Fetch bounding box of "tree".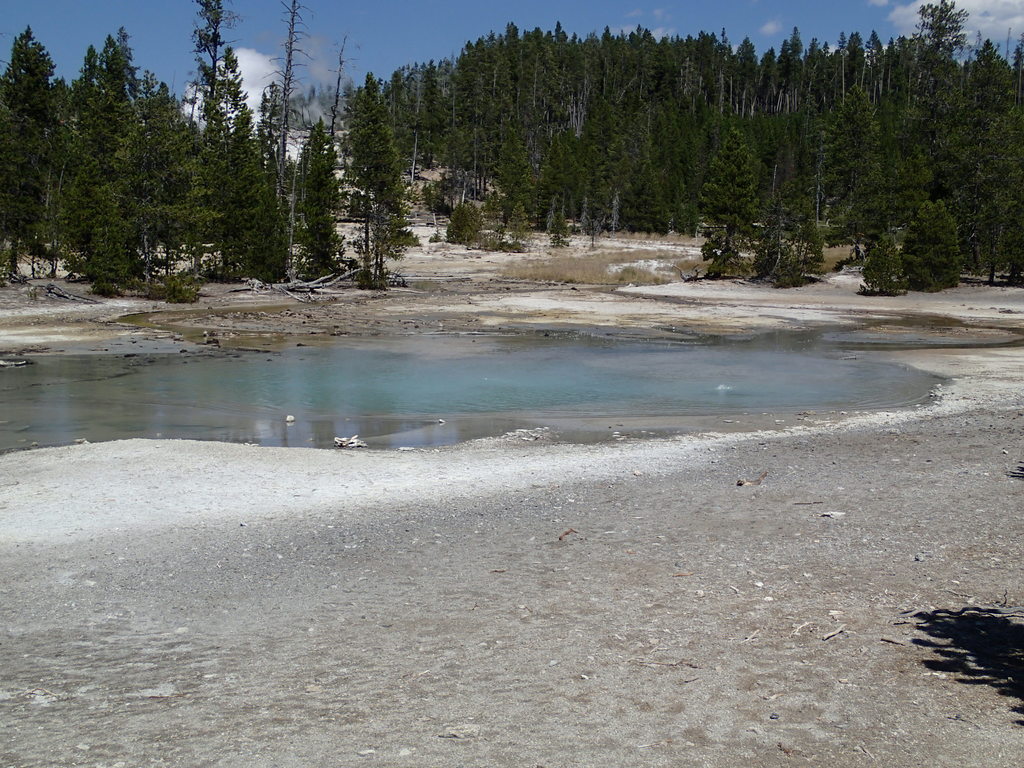
Bbox: box=[831, 88, 883, 236].
